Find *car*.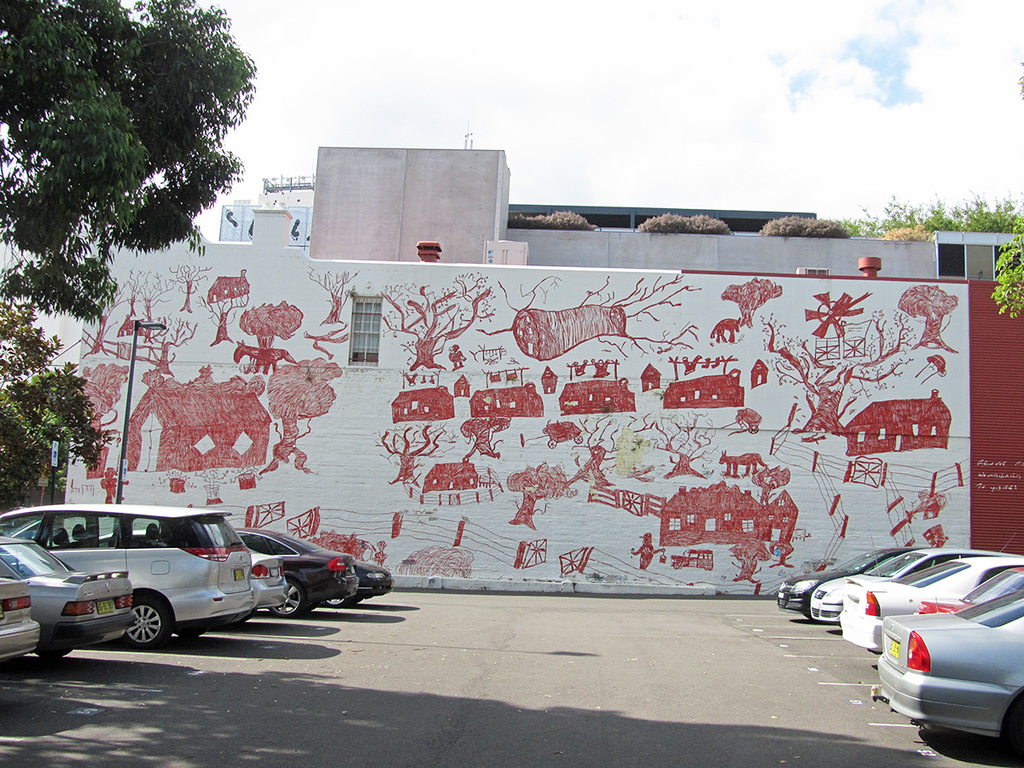
locate(0, 535, 130, 660).
